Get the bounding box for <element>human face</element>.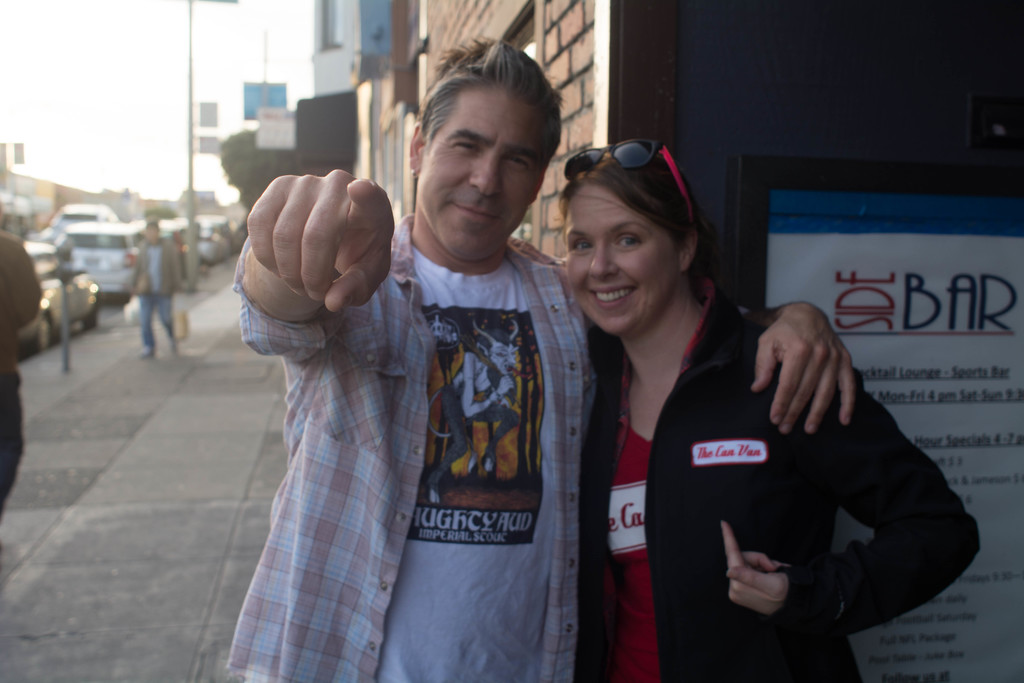
detection(568, 179, 679, 336).
